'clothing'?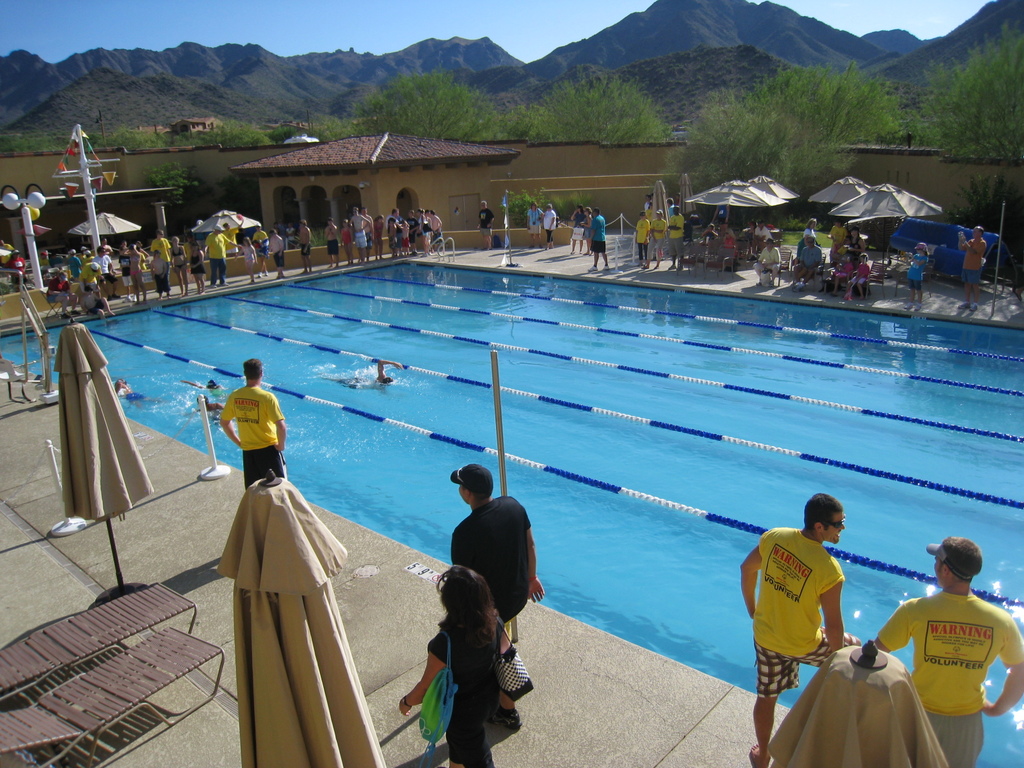
select_region(340, 376, 356, 387)
